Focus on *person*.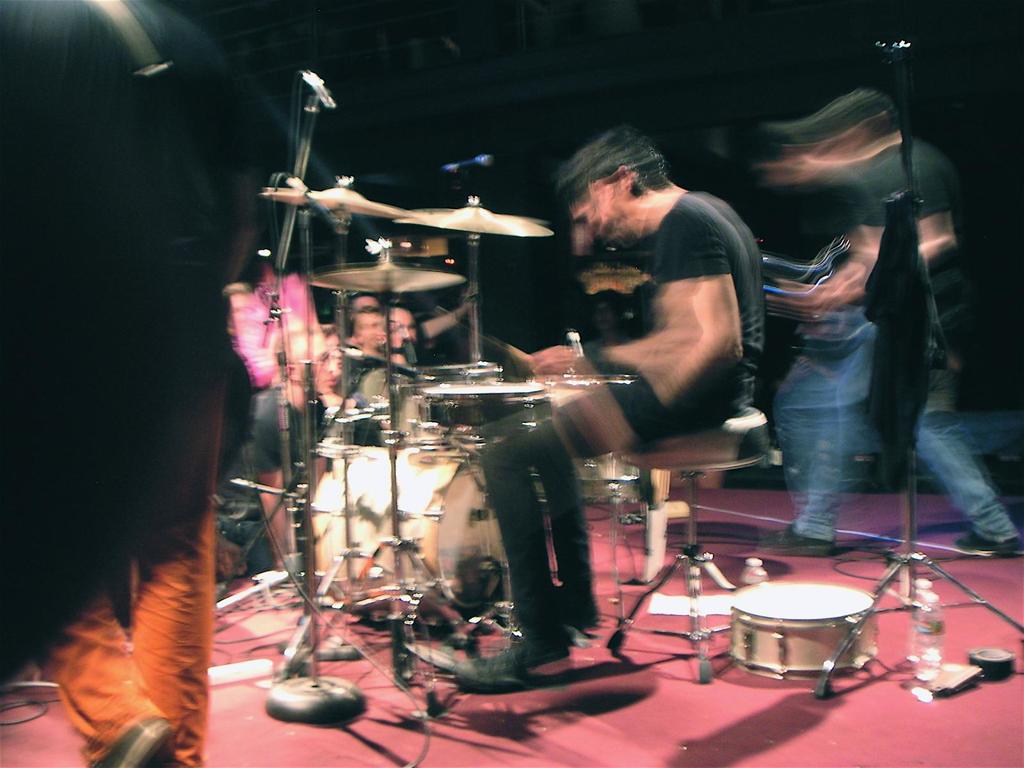
Focused at bbox=[451, 124, 772, 696].
